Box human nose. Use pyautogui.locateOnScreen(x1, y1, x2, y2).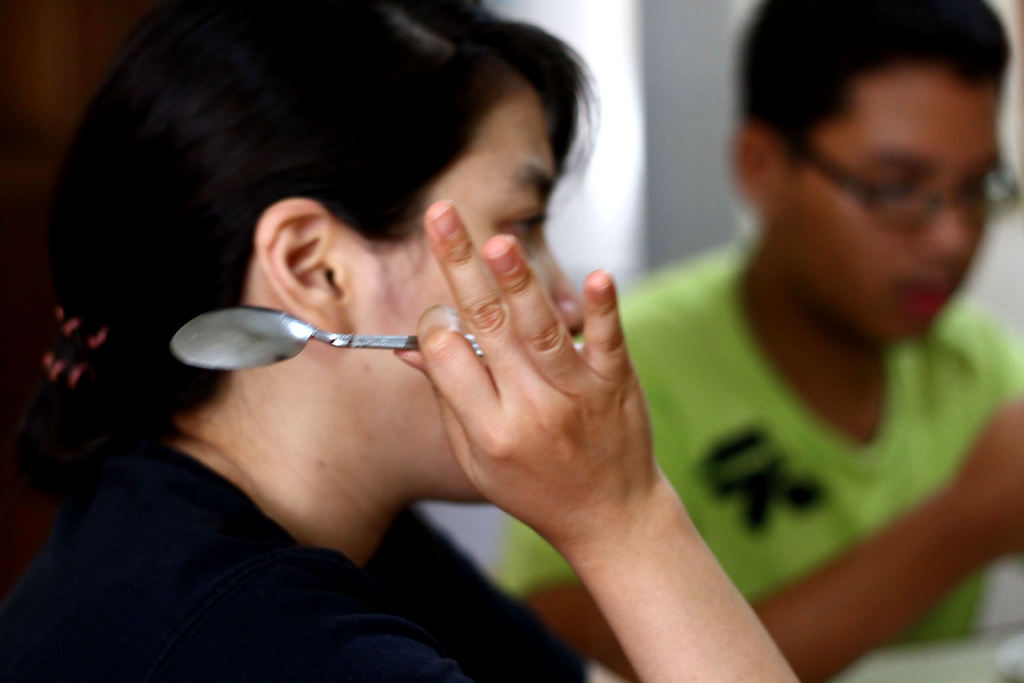
pyautogui.locateOnScreen(544, 242, 584, 342).
